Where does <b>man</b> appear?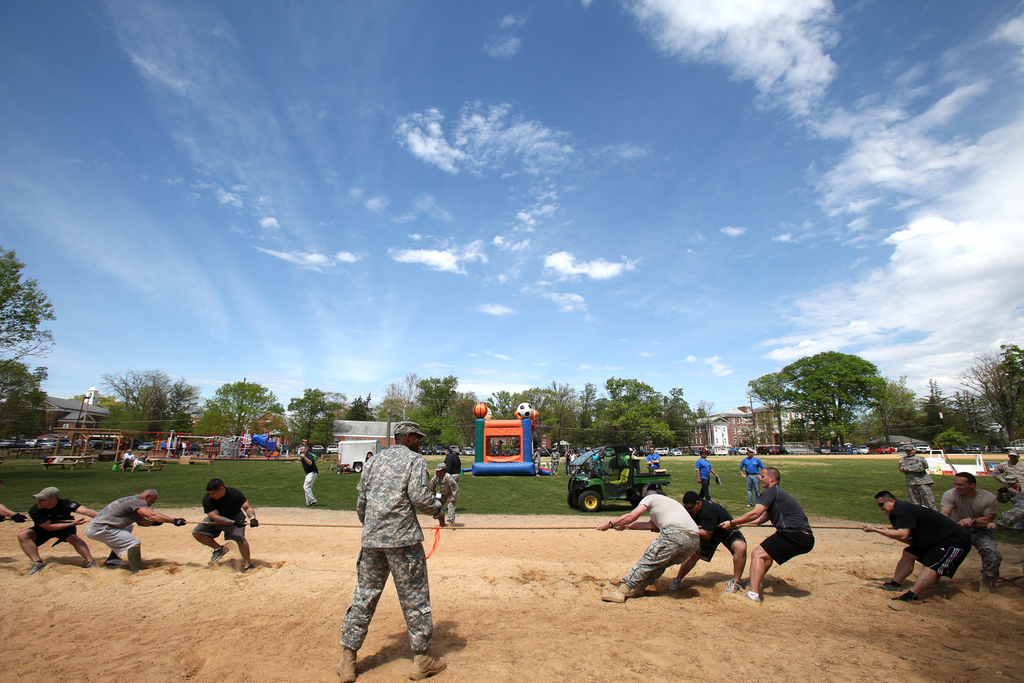
Appears at bbox(896, 442, 935, 504).
